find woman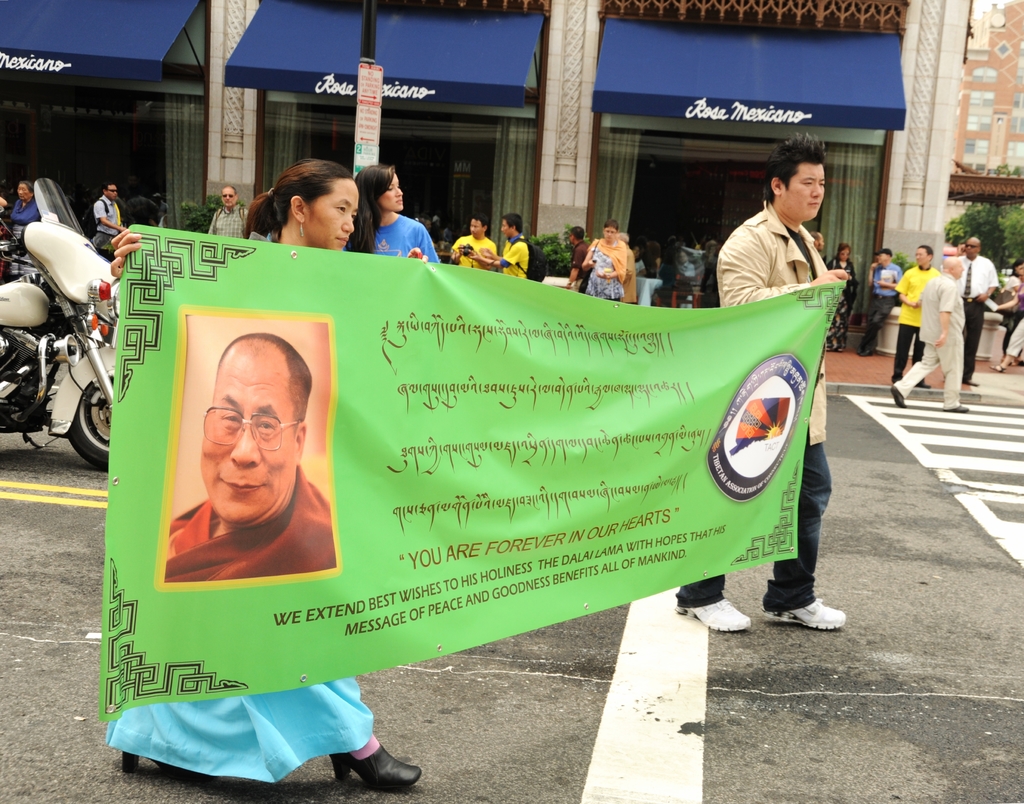
BBox(568, 219, 627, 303)
